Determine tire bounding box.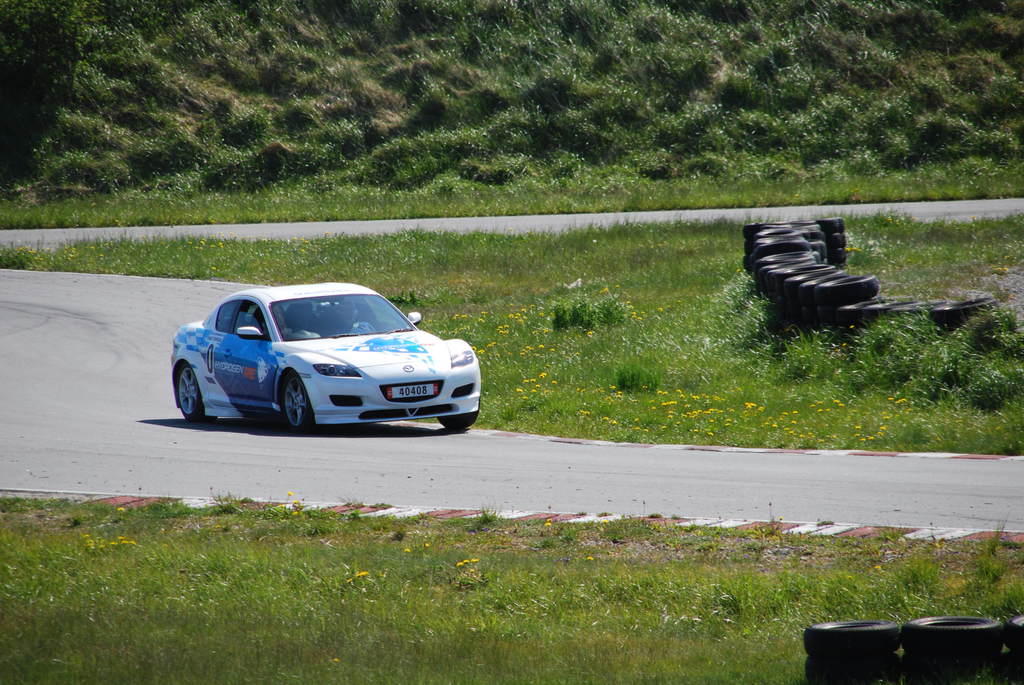
Determined: <box>278,375,315,434</box>.
